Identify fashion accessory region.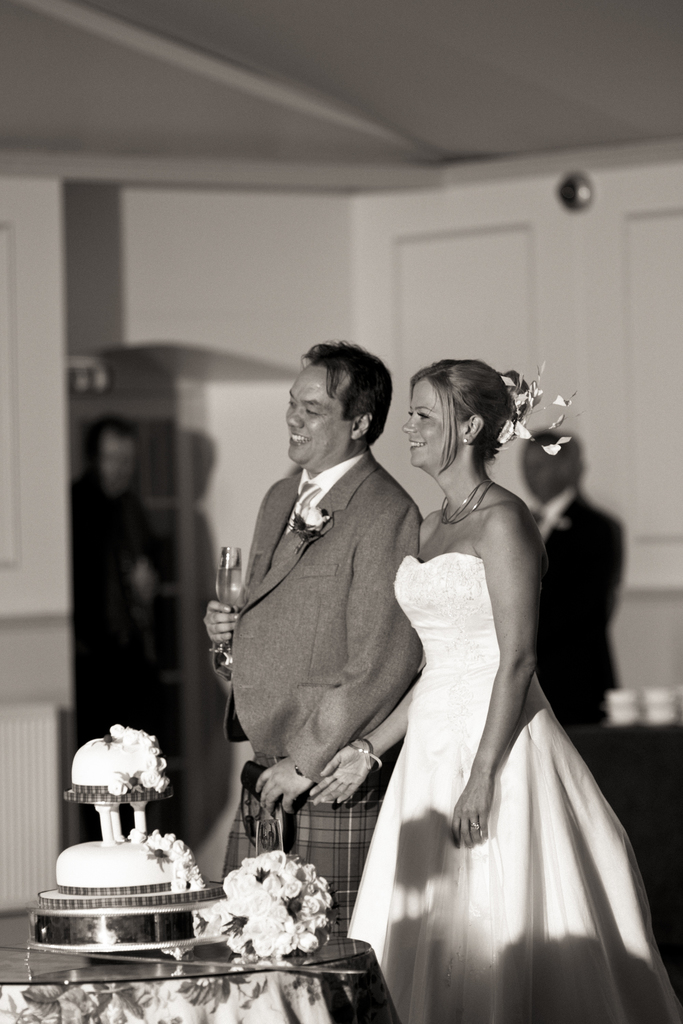
Region: BBox(495, 360, 584, 456).
